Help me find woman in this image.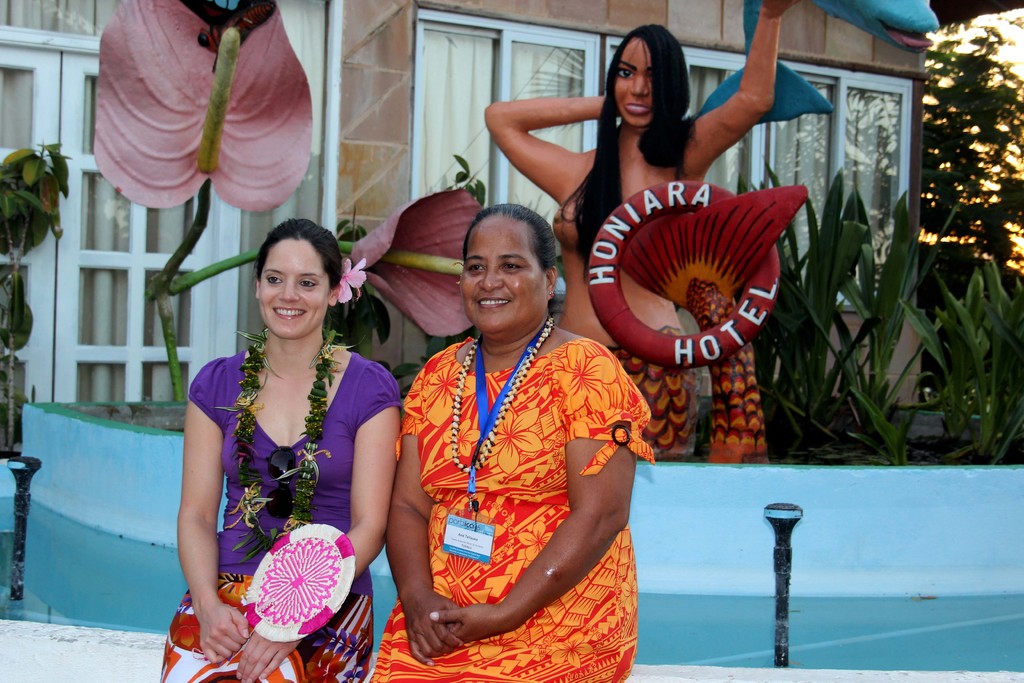
Found it: 360 202 657 682.
